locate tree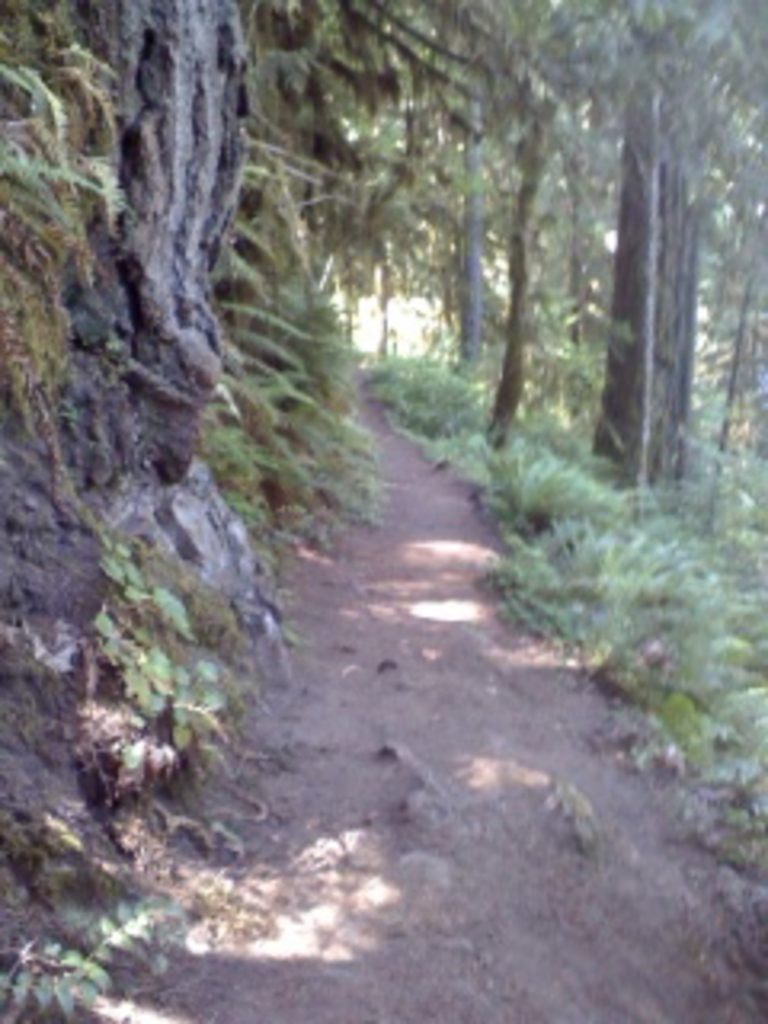
{"x1": 326, "y1": 0, "x2": 621, "y2": 426}
